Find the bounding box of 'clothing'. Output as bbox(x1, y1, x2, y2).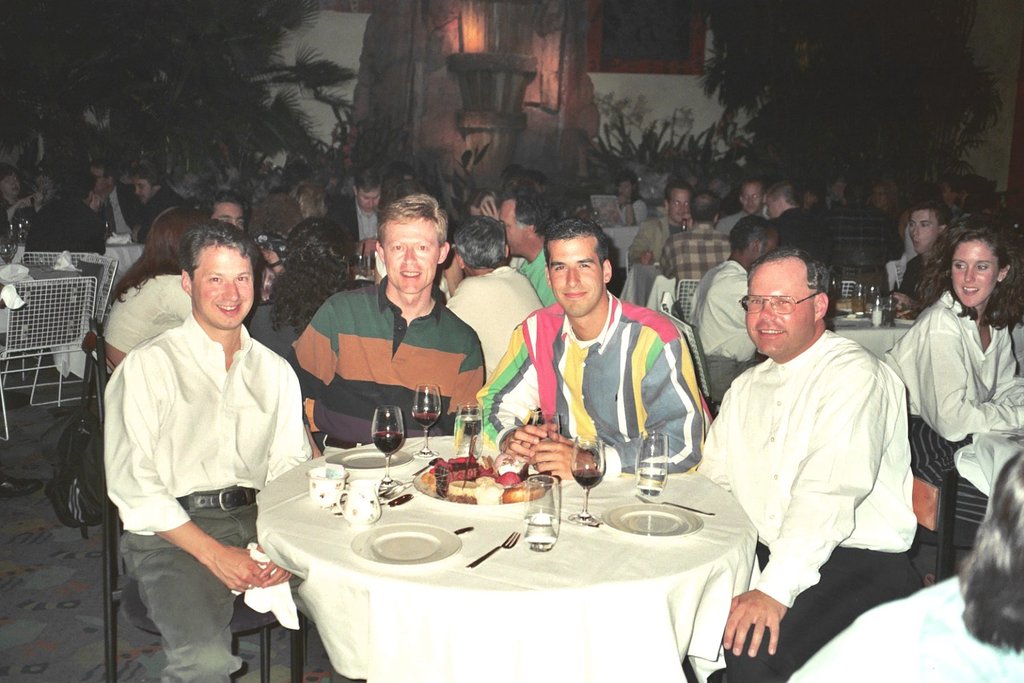
bbox(520, 240, 560, 305).
